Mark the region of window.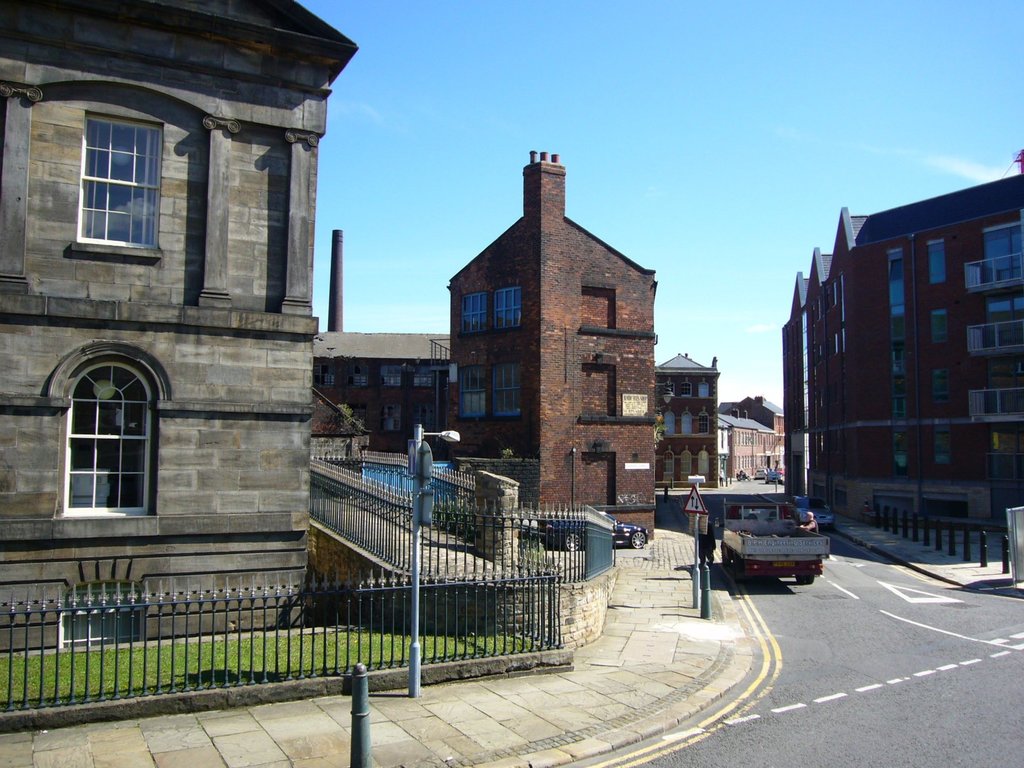
Region: [895, 429, 907, 479].
